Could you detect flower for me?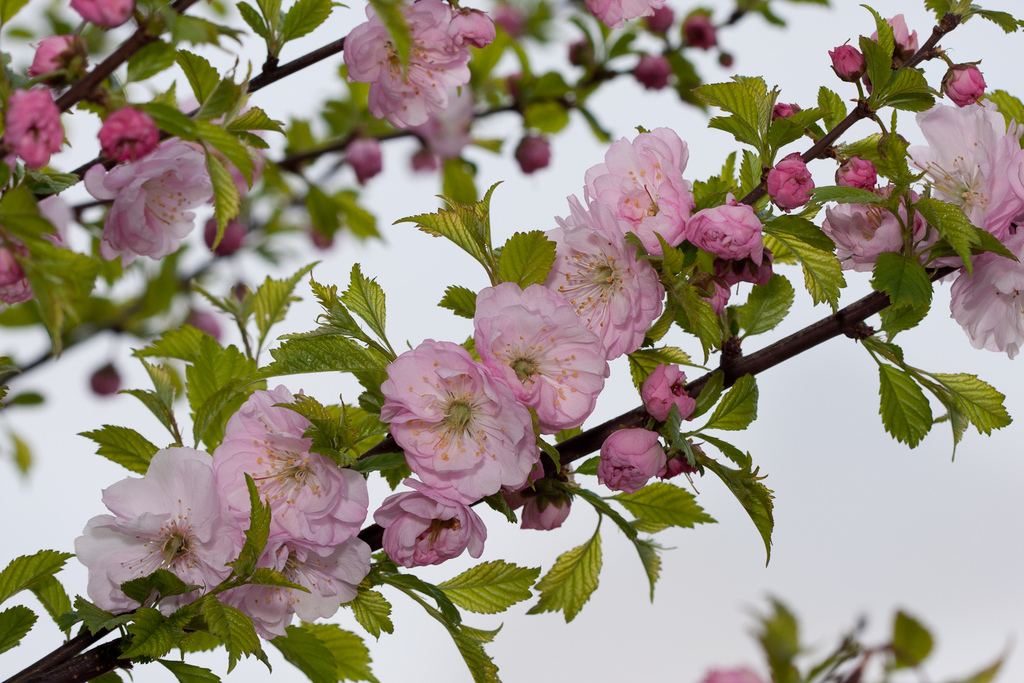
Detection result: 771:99:791:114.
